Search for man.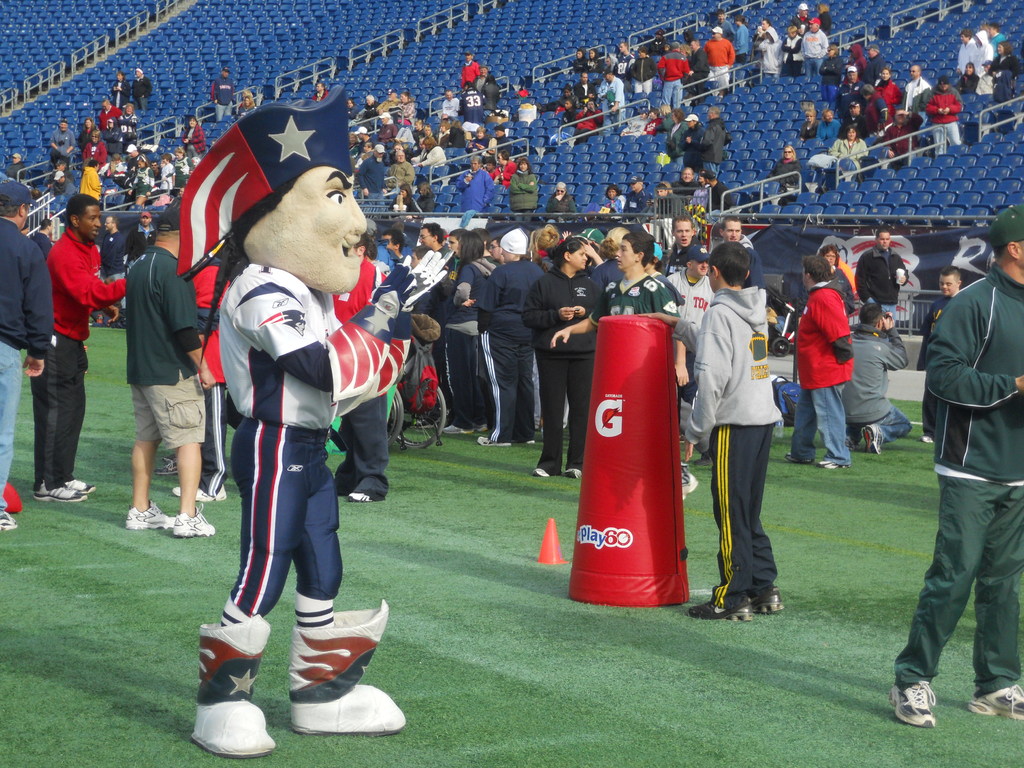
Found at <bbox>904, 227, 1022, 716</bbox>.
